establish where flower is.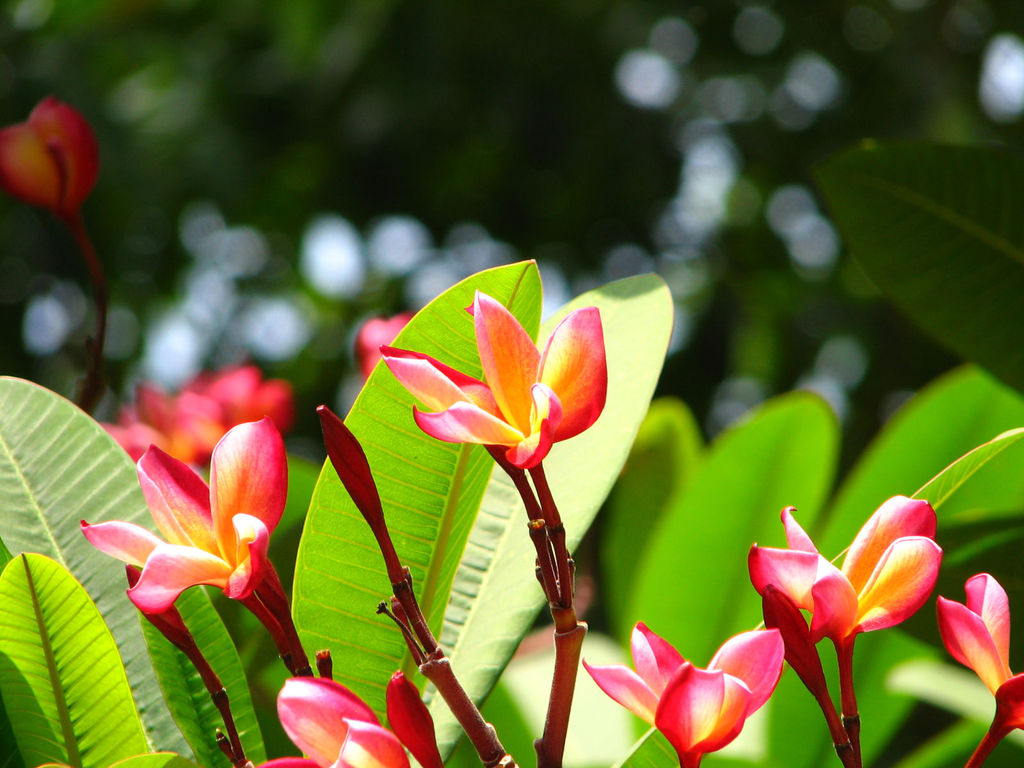
Established at BBox(76, 415, 298, 659).
